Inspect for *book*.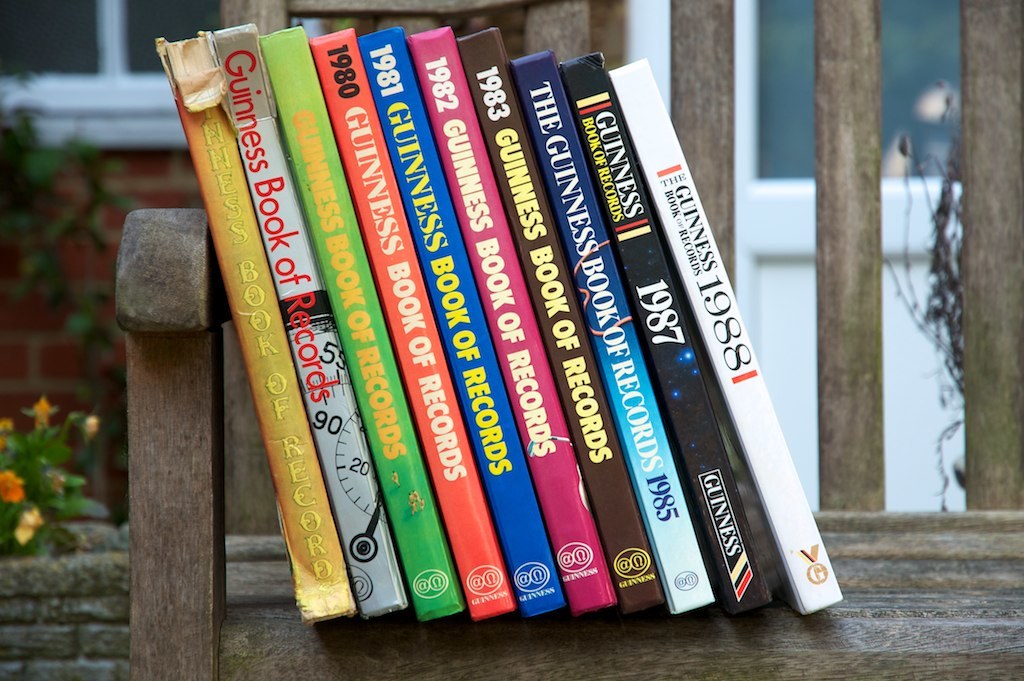
Inspection: box(404, 15, 618, 611).
